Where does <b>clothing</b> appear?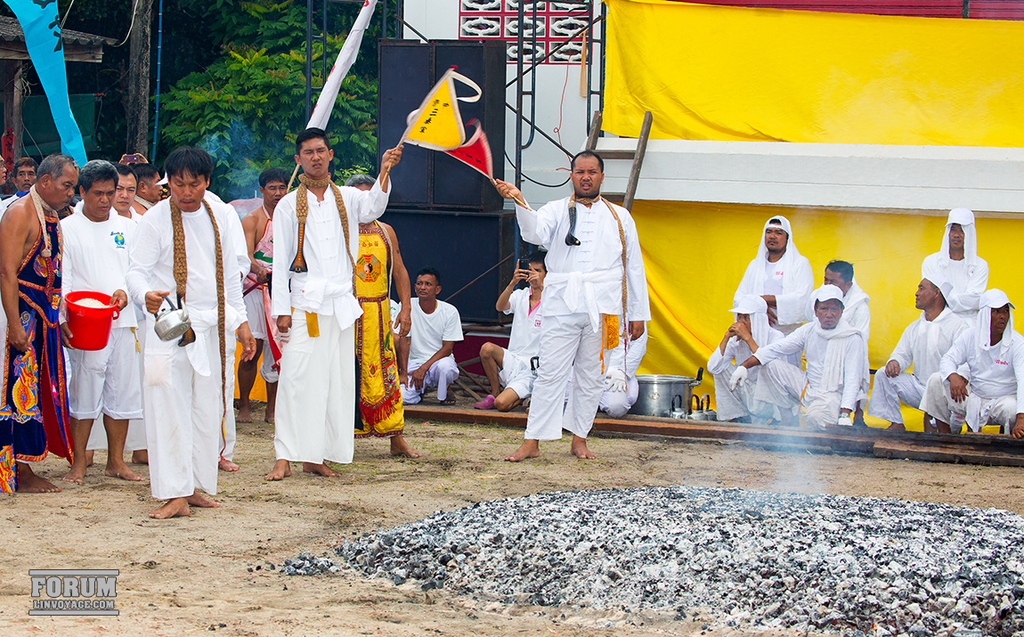
Appears at [387,296,464,403].
